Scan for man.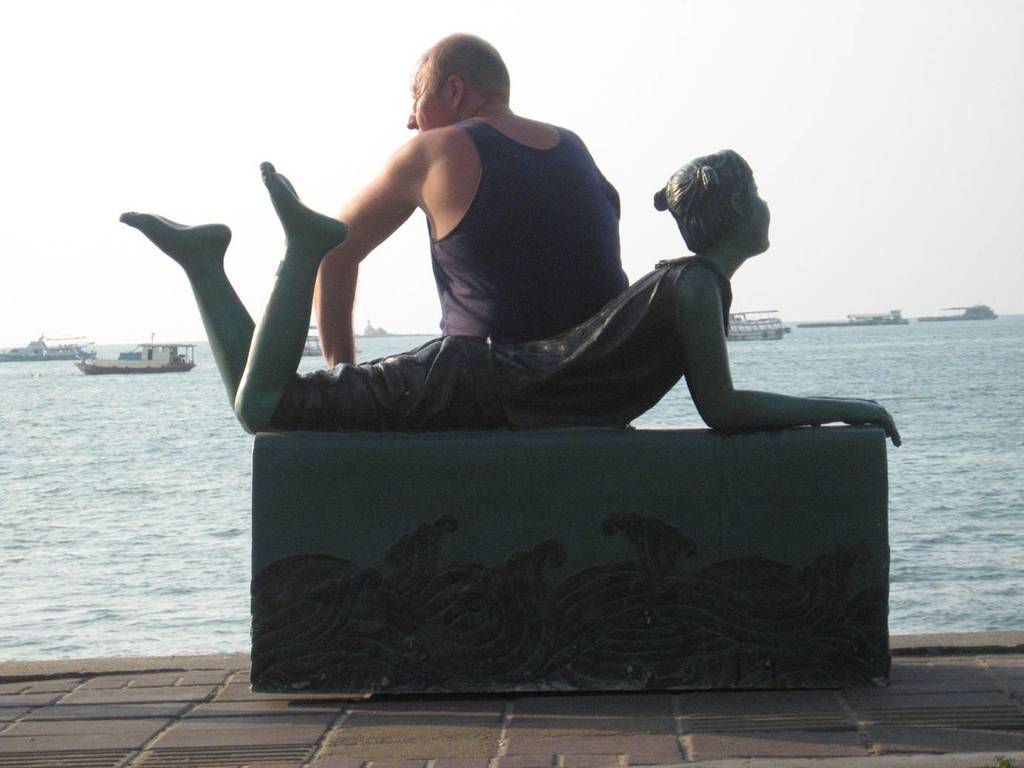
Scan result: rect(310, 25, 631, 370).
